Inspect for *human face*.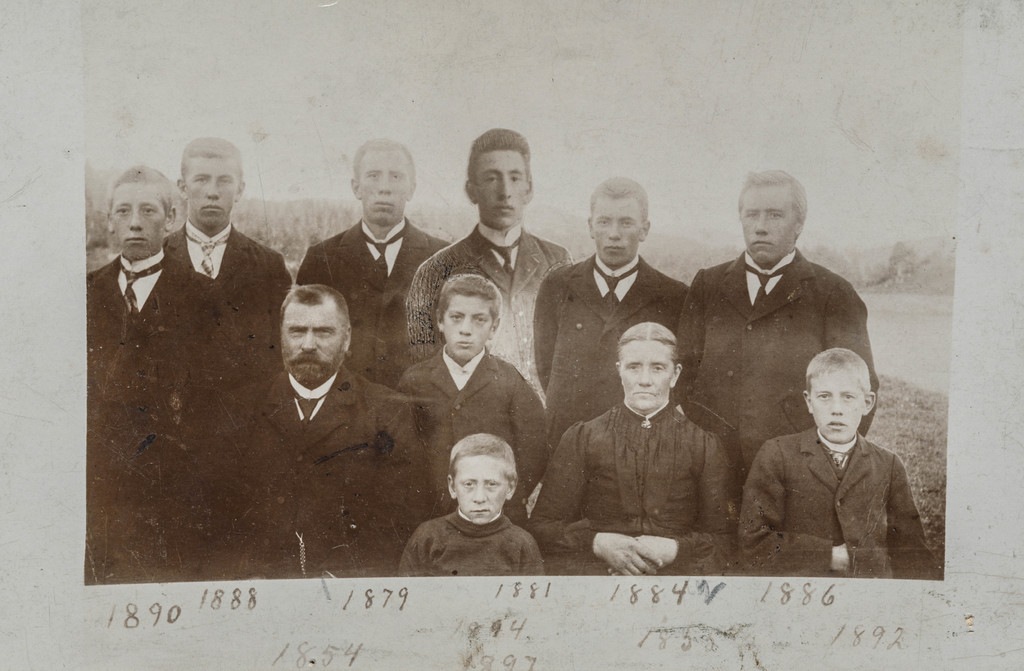
Inspection: <box>740,186,798,265</box>.
